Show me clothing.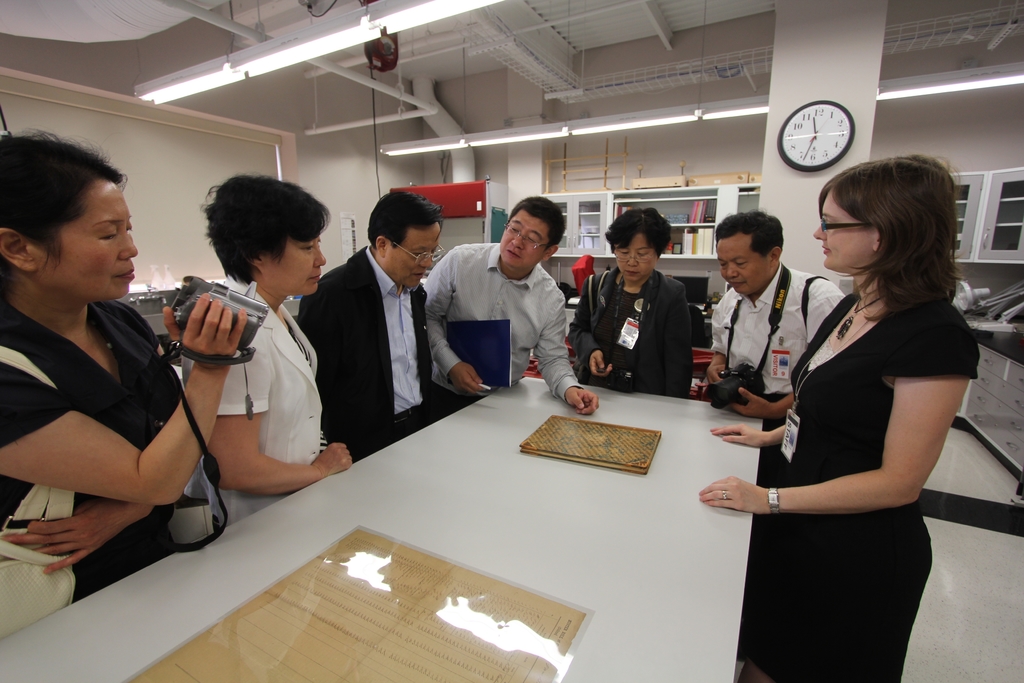
clothing is here: box=[290, 240, 449, 470].
